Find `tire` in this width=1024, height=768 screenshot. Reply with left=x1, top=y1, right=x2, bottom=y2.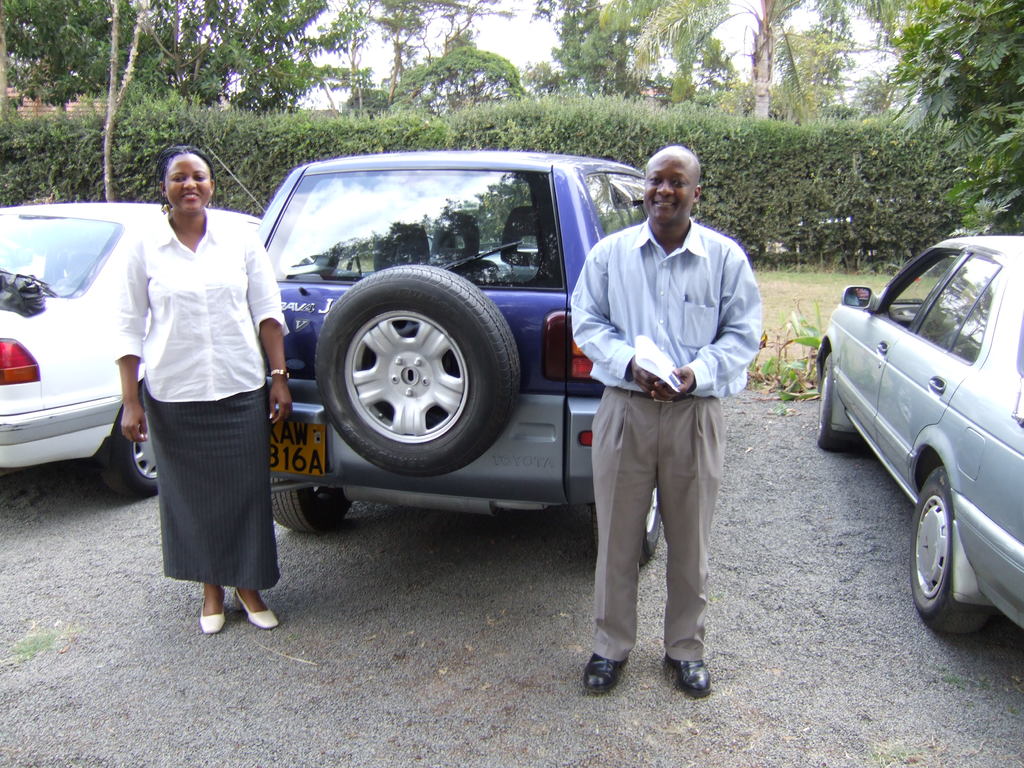
left=99, top=387, right=159, bottom=500.
